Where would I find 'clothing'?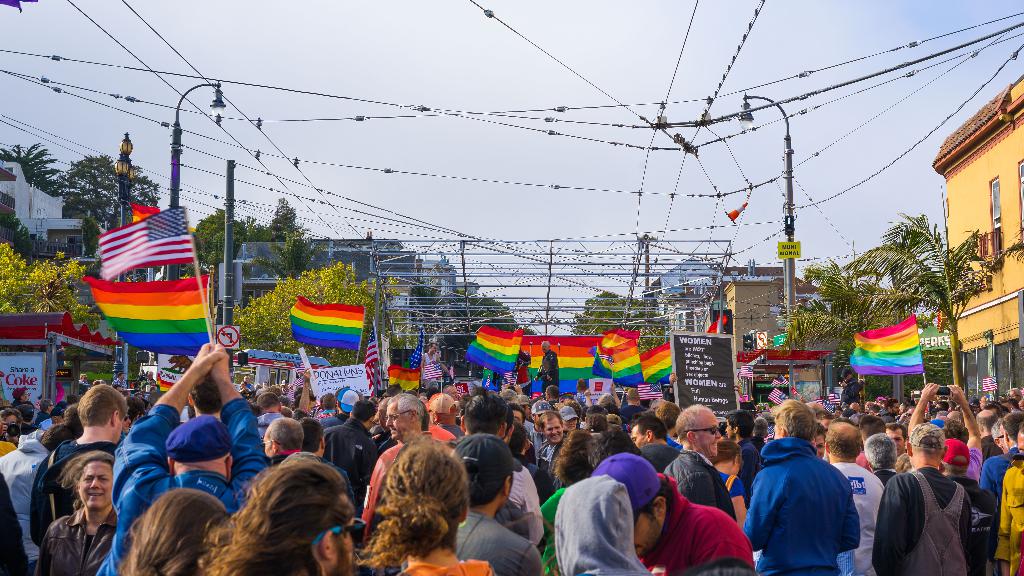
At BBox(753, 434, 872, 570).
